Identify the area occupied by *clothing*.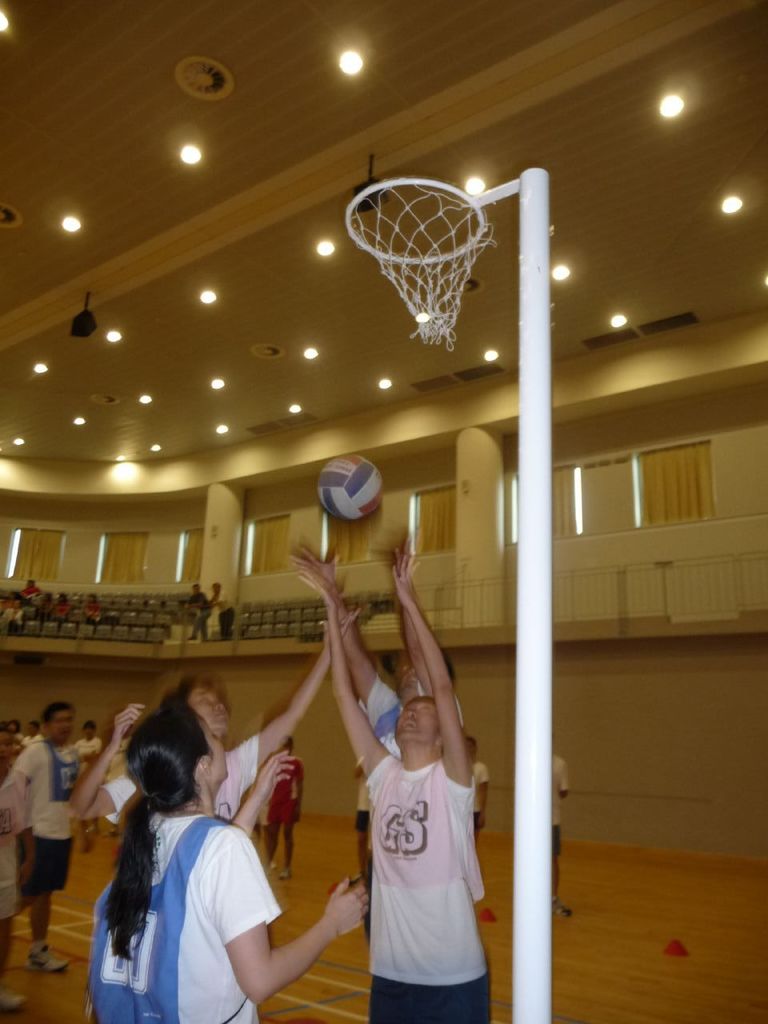
Area: box(261, 750, 299, 825).
